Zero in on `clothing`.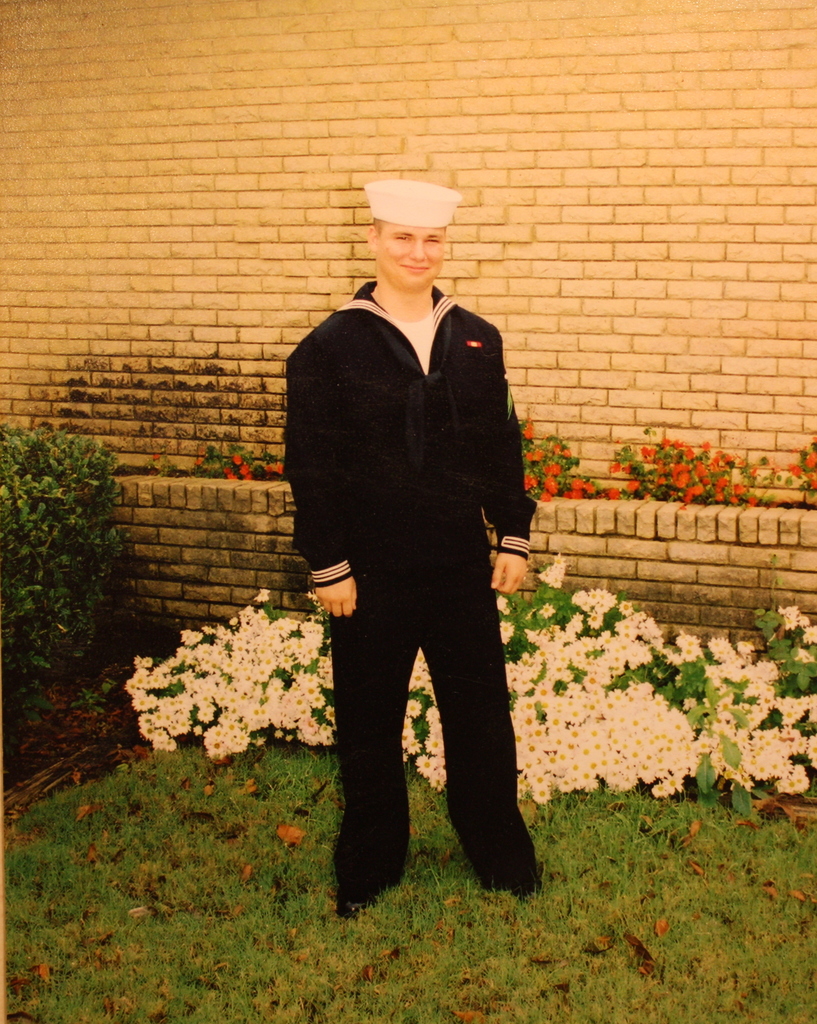
Zeroed in: box=[282, 223, 551, 859].
